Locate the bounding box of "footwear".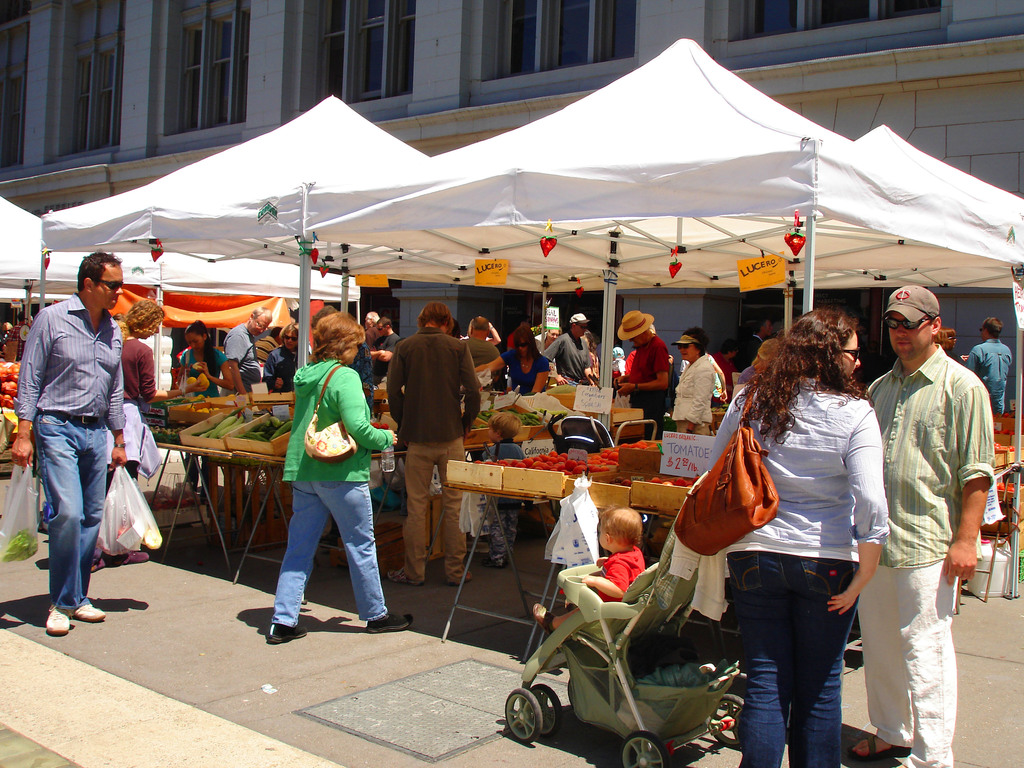
Bounding box: detection(388, 564, 404, 582).
